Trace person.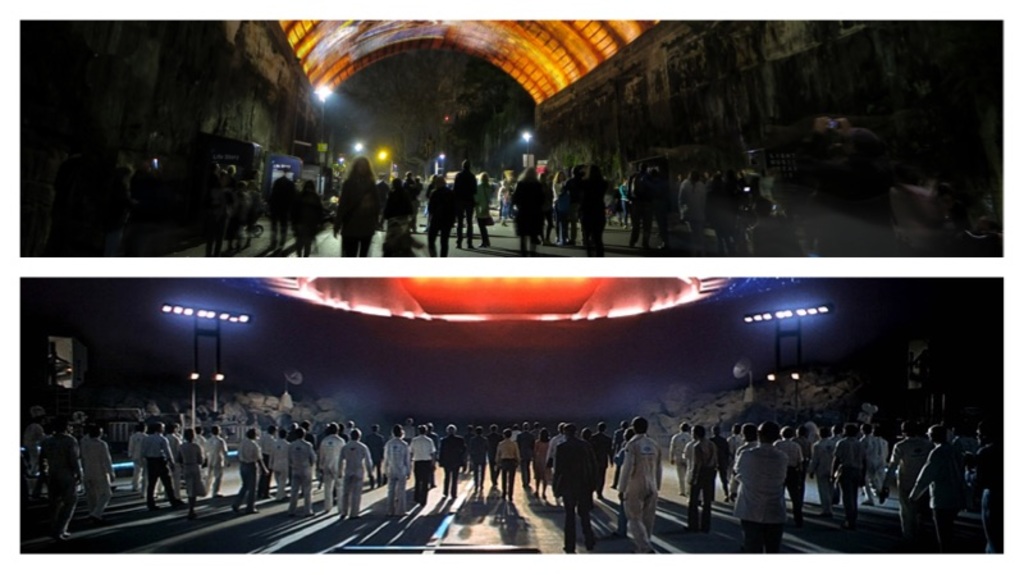
Traced to locate(270, 430, 291, 497).
